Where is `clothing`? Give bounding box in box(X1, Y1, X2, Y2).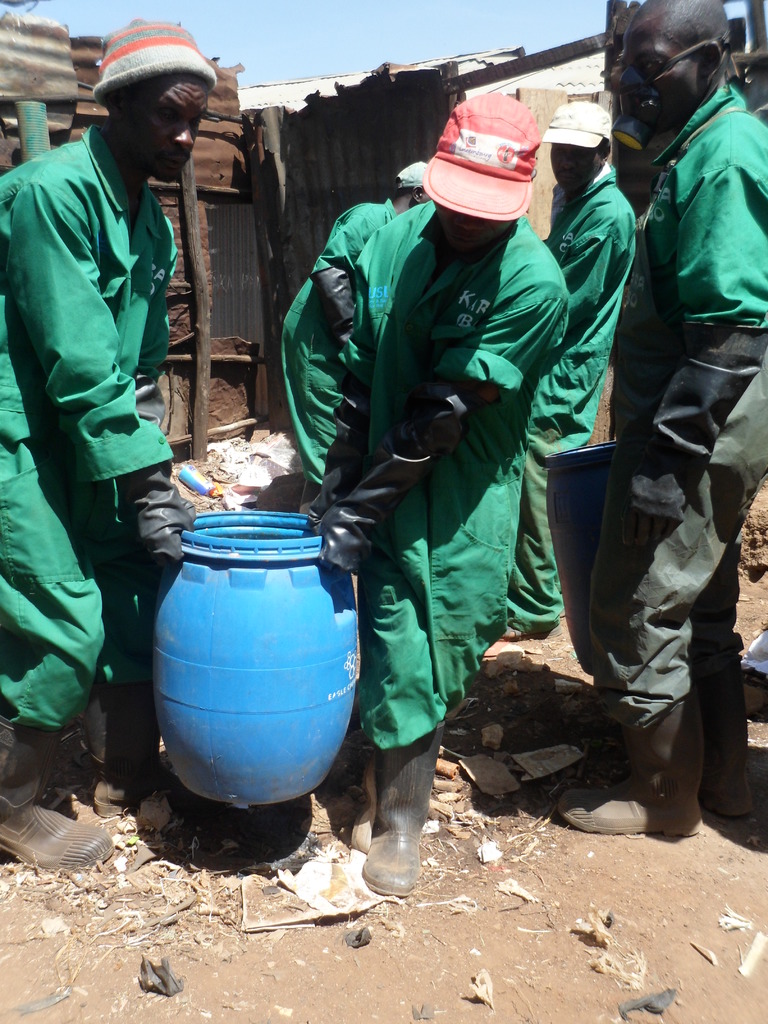
box(504, 171, 644, 632).
